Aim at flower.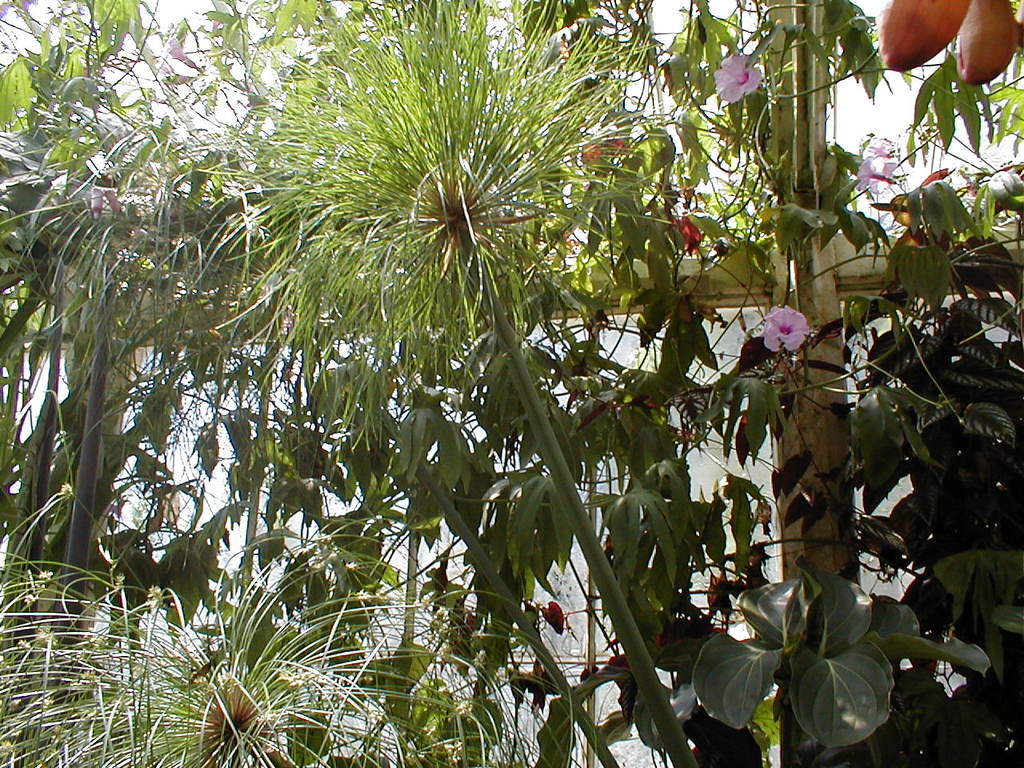
Aimed at bbox=(712, 52, 762, 104).
